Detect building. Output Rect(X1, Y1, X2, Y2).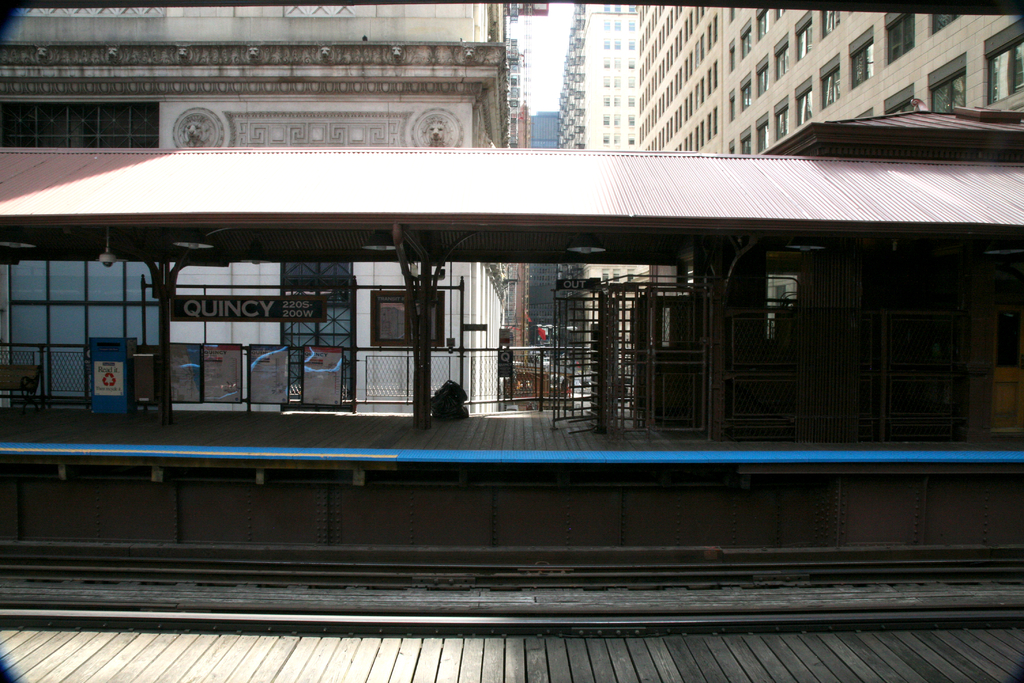
Rect(0, 0, 540, 415).
